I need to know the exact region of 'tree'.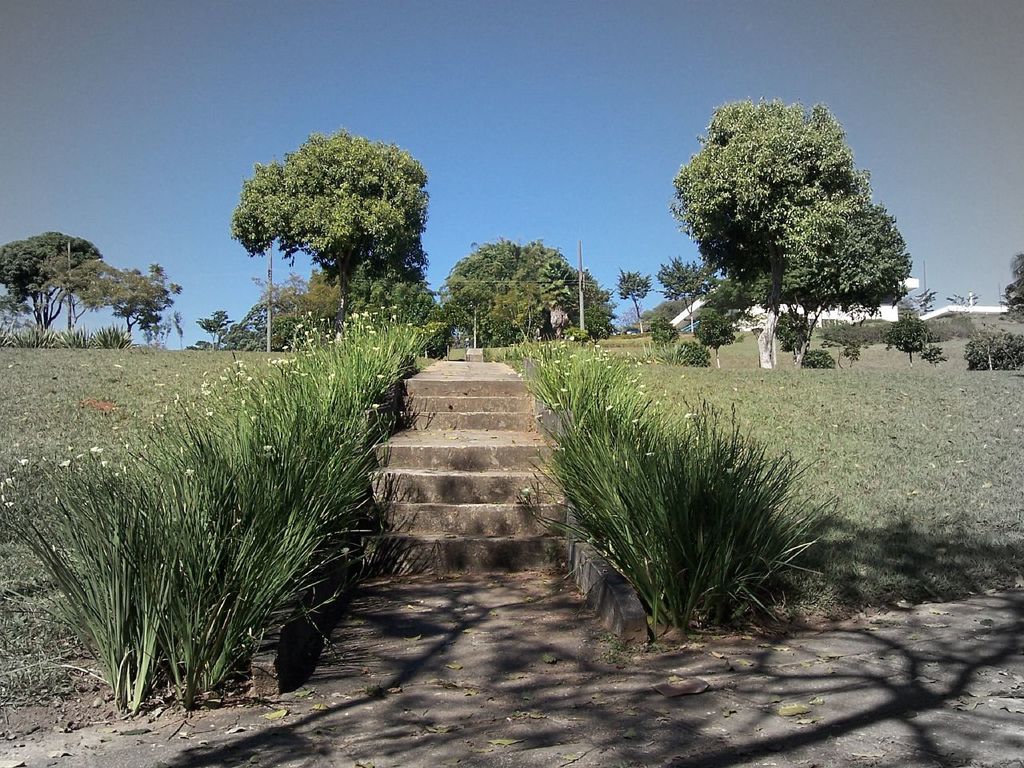
Region: <bbox>662, 84, 918, 376</bbox>.
